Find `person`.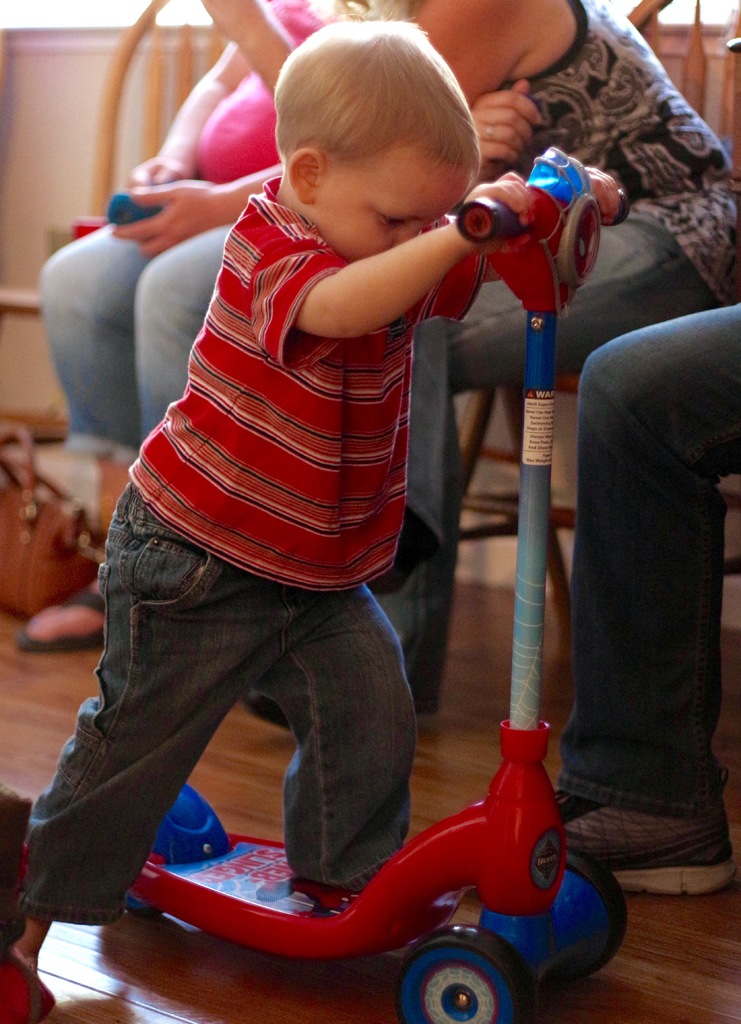
region(548, 302, 740, 893).
